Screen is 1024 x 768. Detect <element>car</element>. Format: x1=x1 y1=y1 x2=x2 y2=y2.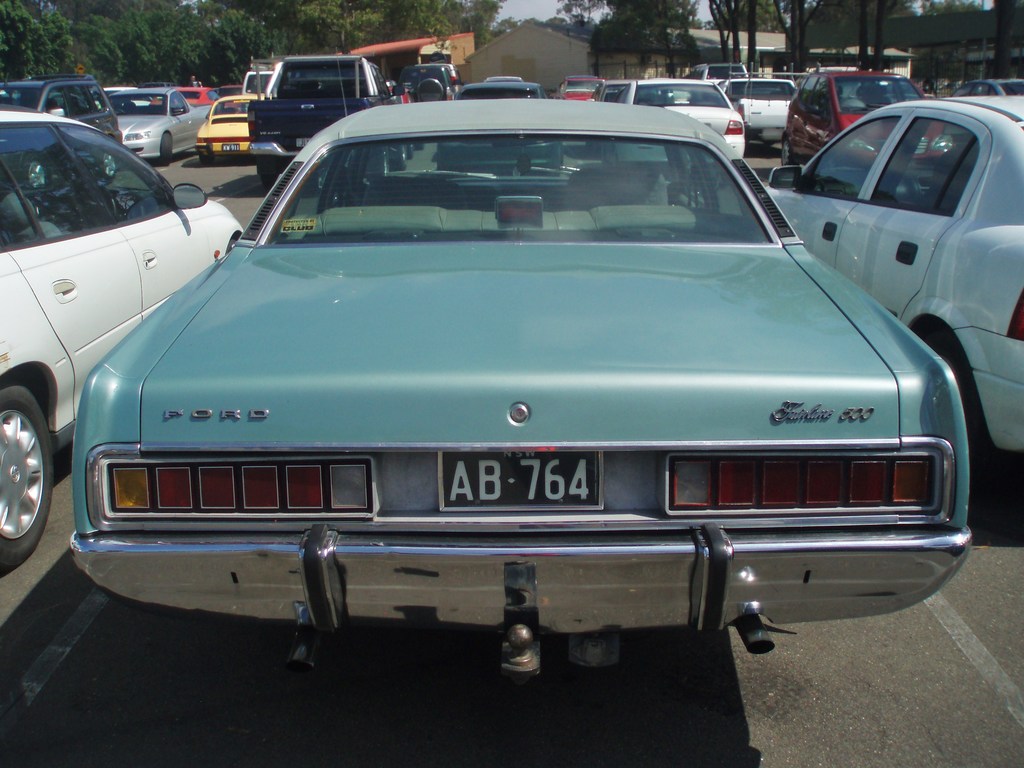
x1=55 y1=61 x2=974 y2=680.
